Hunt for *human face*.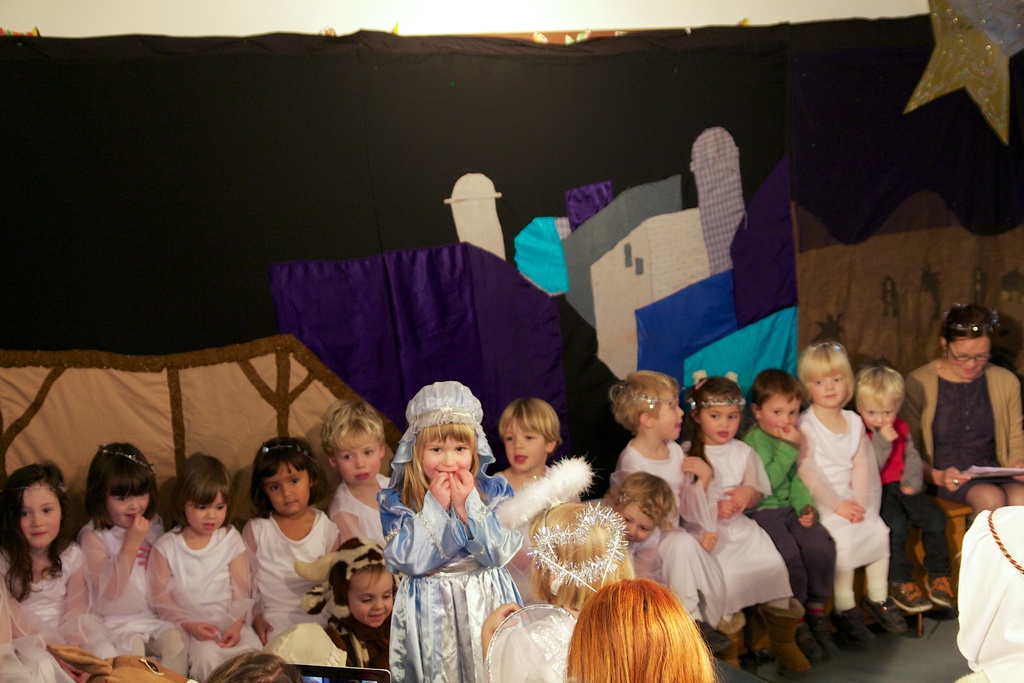
Hunted down at bbox(655, 393, 685, 439).
